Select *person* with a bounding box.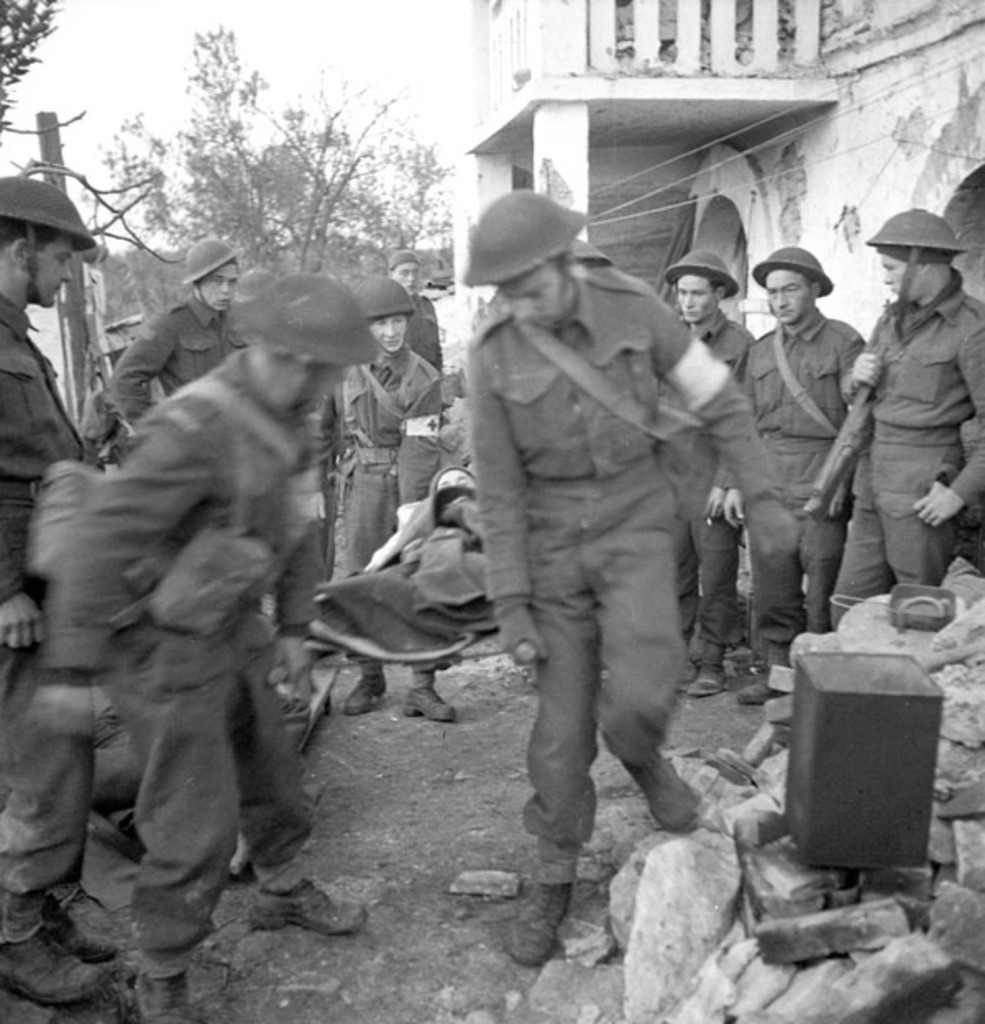
left=94, top=225, right=254, bottom=433.
